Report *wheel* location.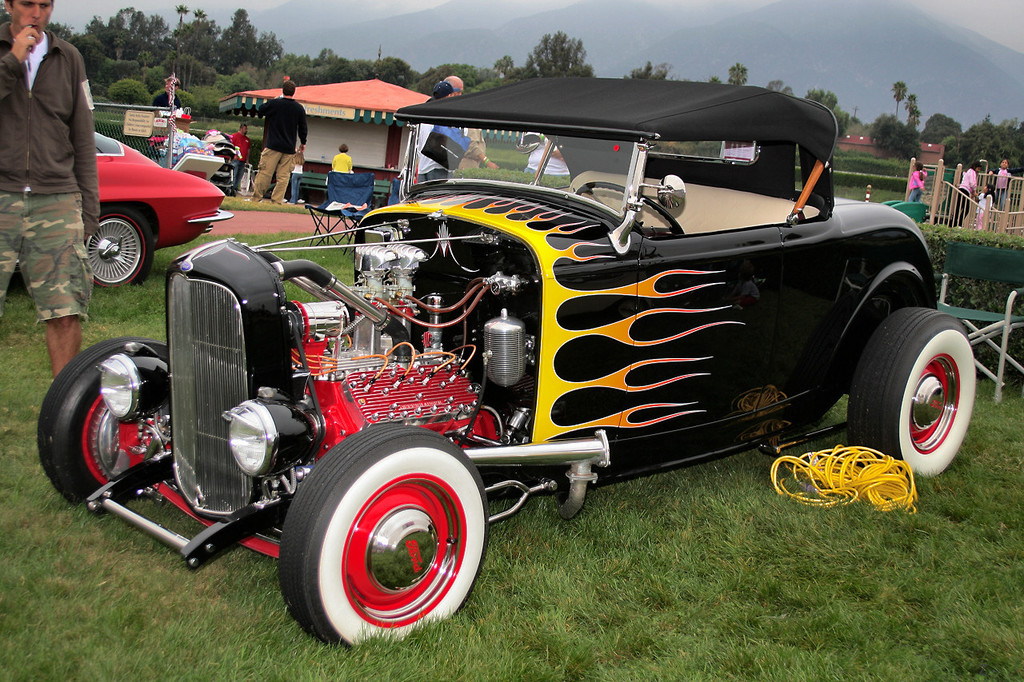
Report: {"x1": 78, "y1": 203, "x2": 153, "y2": 284}.
